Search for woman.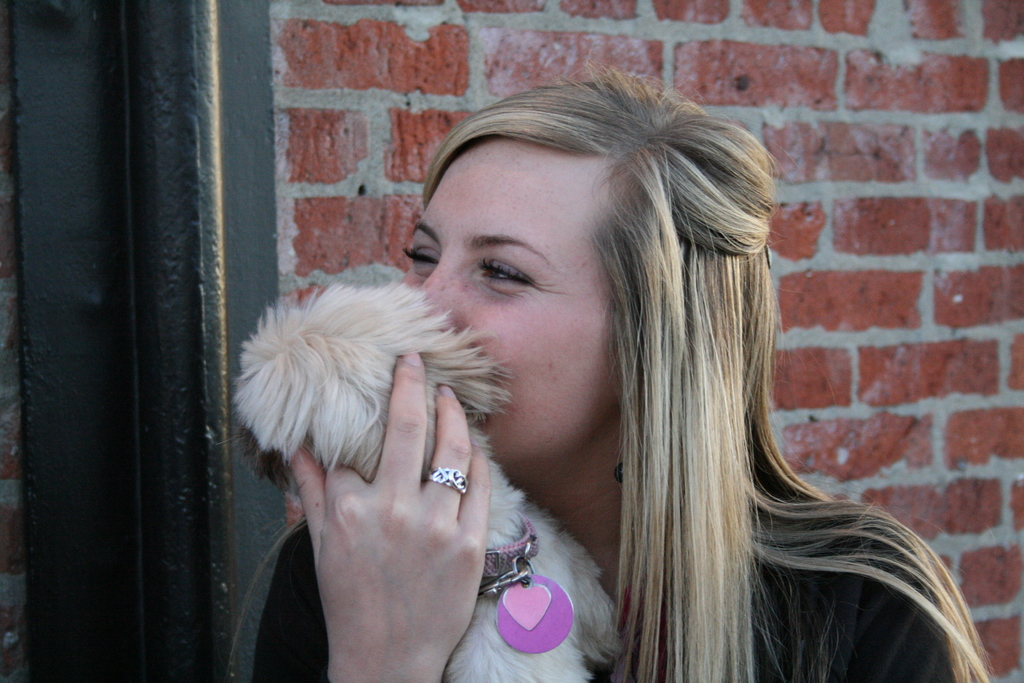
Found at region(247, 65, 998, 682).
